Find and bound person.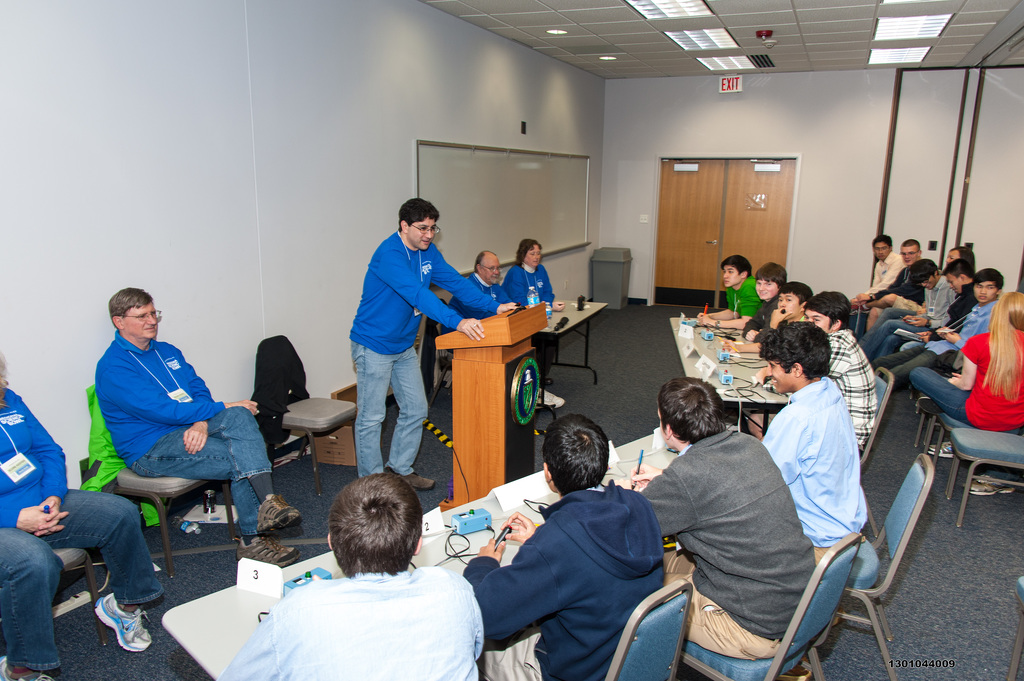
Bound: x1=860, y1=241, x2=937, y2=338.
